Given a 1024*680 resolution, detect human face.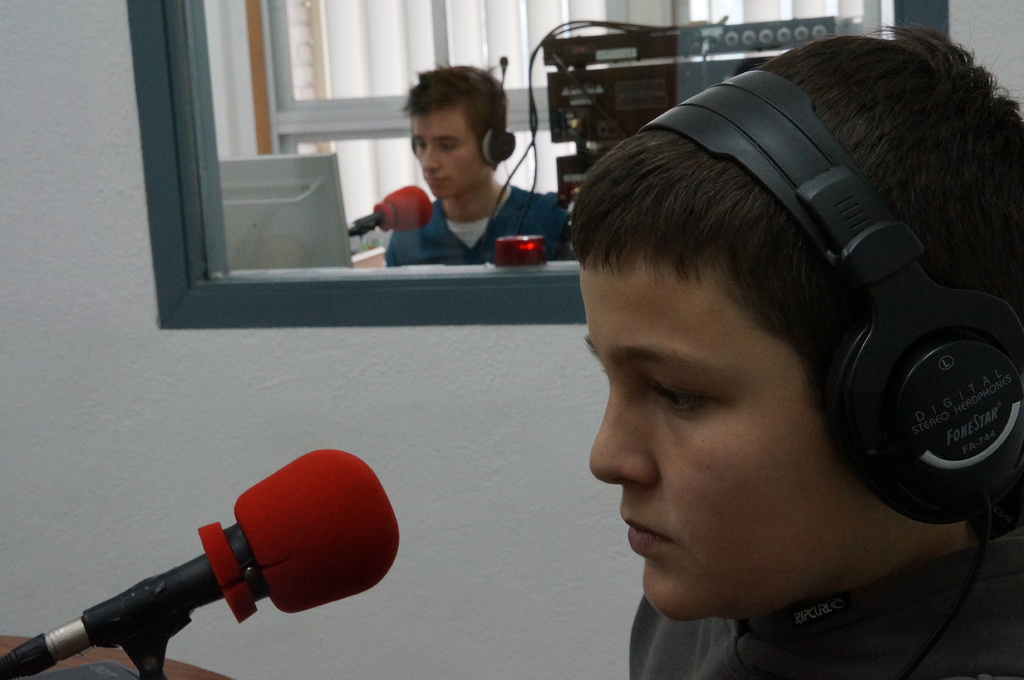
left=578, top=264, right=837, bottom=622.
